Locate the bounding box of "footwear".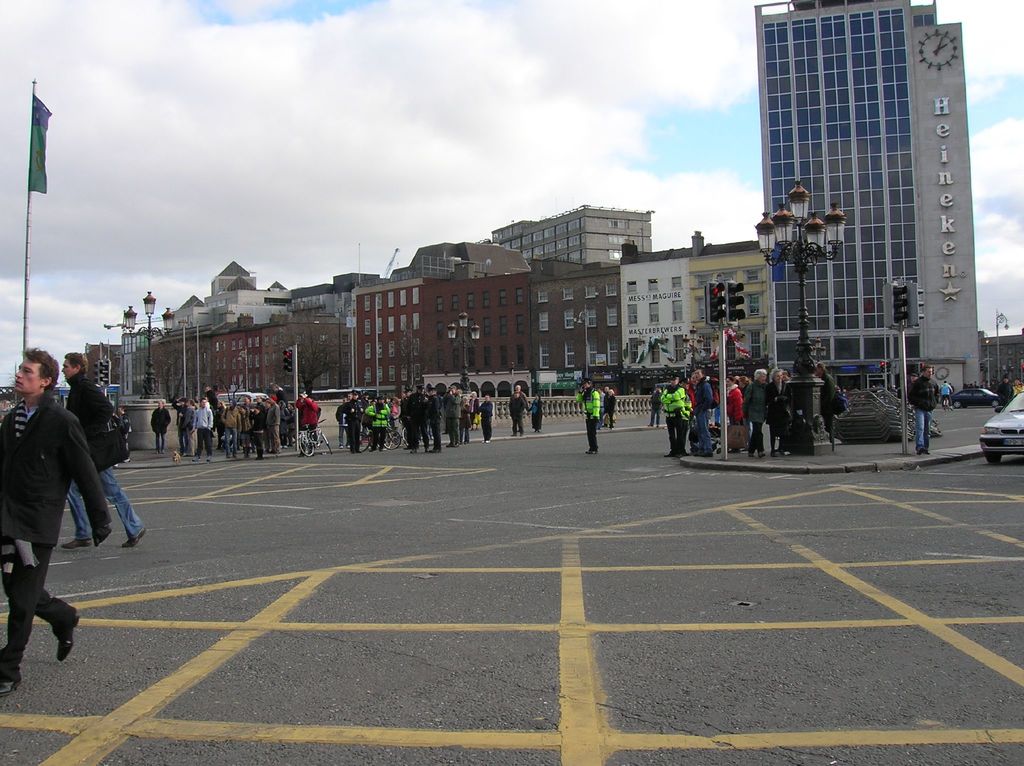
Bounding box: x1=511 y1=434 x2=514 y2=435.
